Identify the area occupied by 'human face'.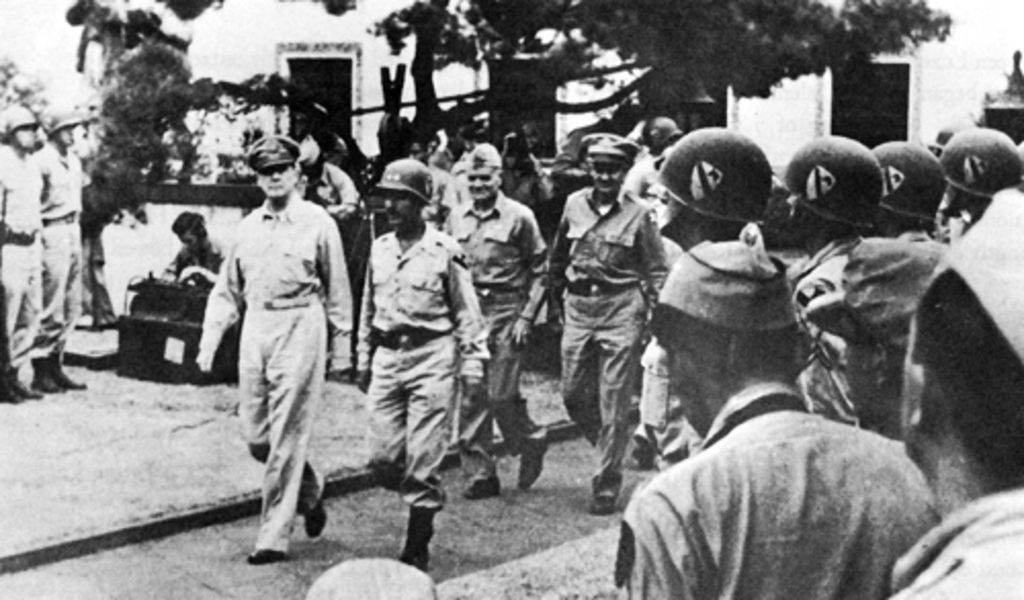
Area: (176,227,203,250).
